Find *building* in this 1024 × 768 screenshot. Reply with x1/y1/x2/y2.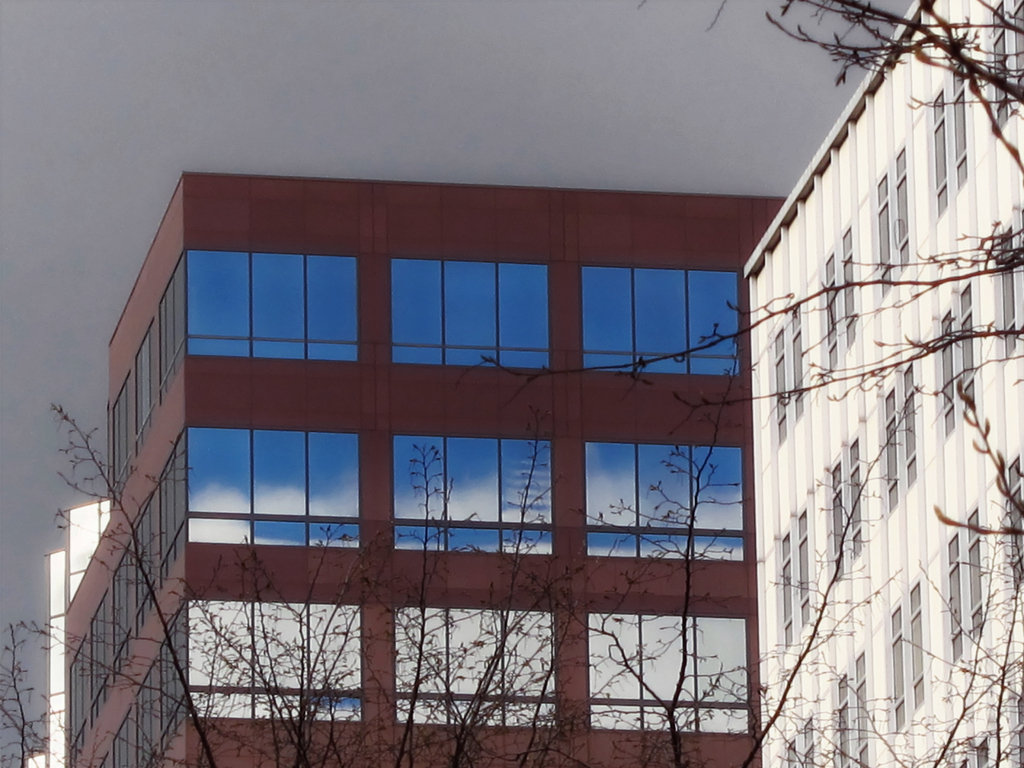
68/172/789/765.
